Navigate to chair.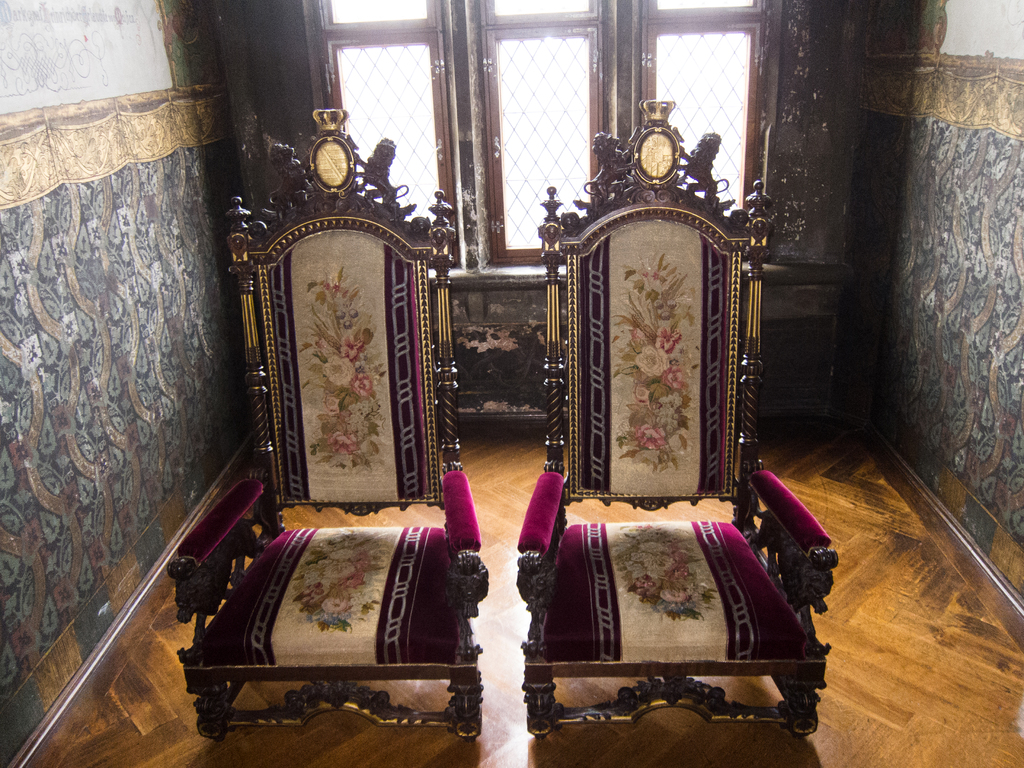
Navigation target: left=168, top=109, right=488, bottom=748.
